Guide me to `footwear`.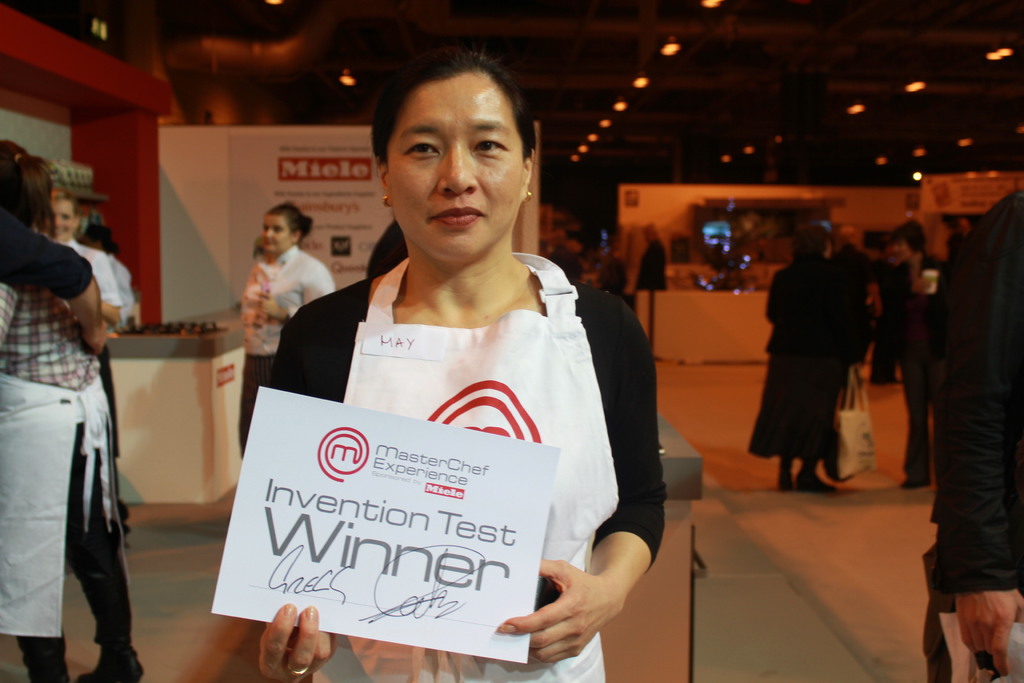
Guidance: {"left": 797, "top": 469, "right": 839, "bottom": 494}.
